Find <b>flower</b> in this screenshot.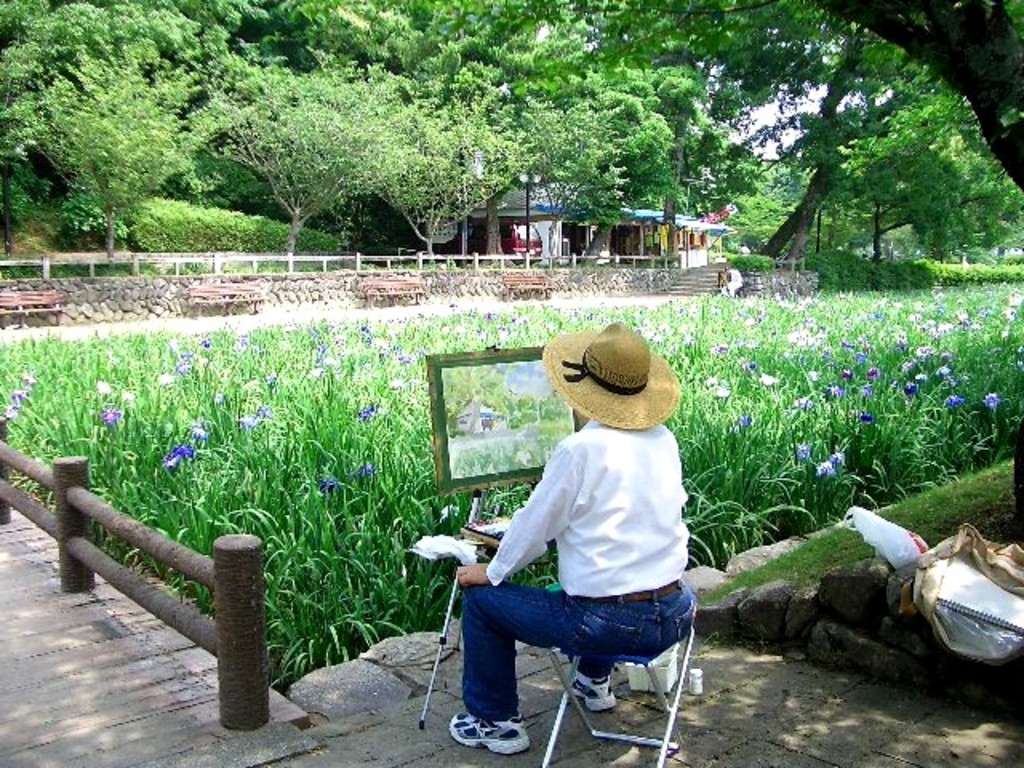
The bounding box for <b>flower</b> is Rect(357, 325, 378, 346).
